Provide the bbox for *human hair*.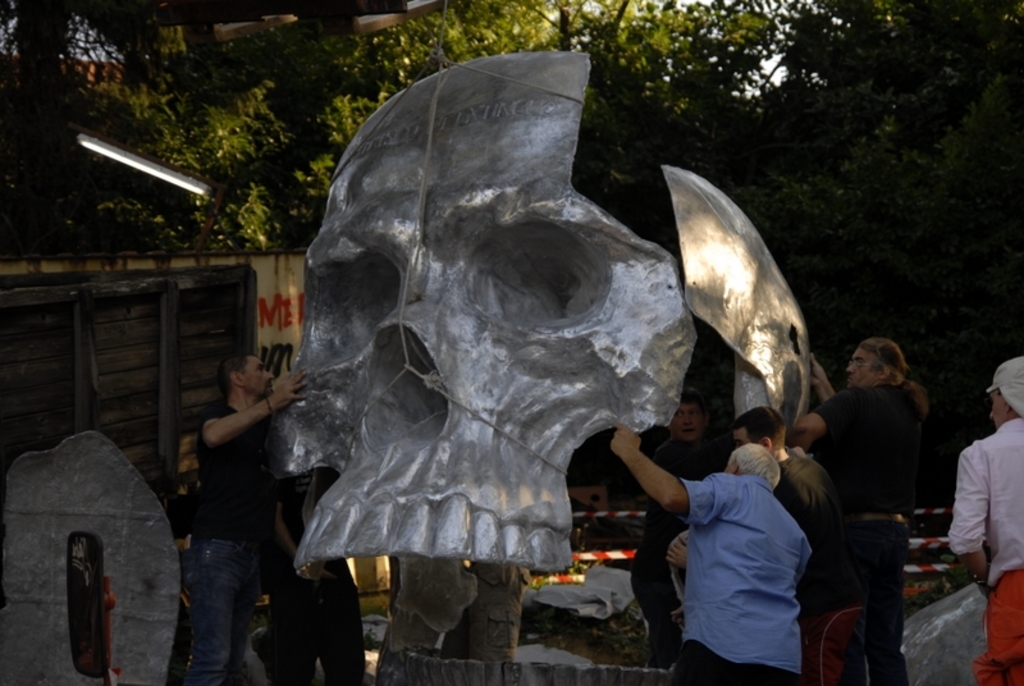
(x1=735, y1=407, x2=785, y2=454).
